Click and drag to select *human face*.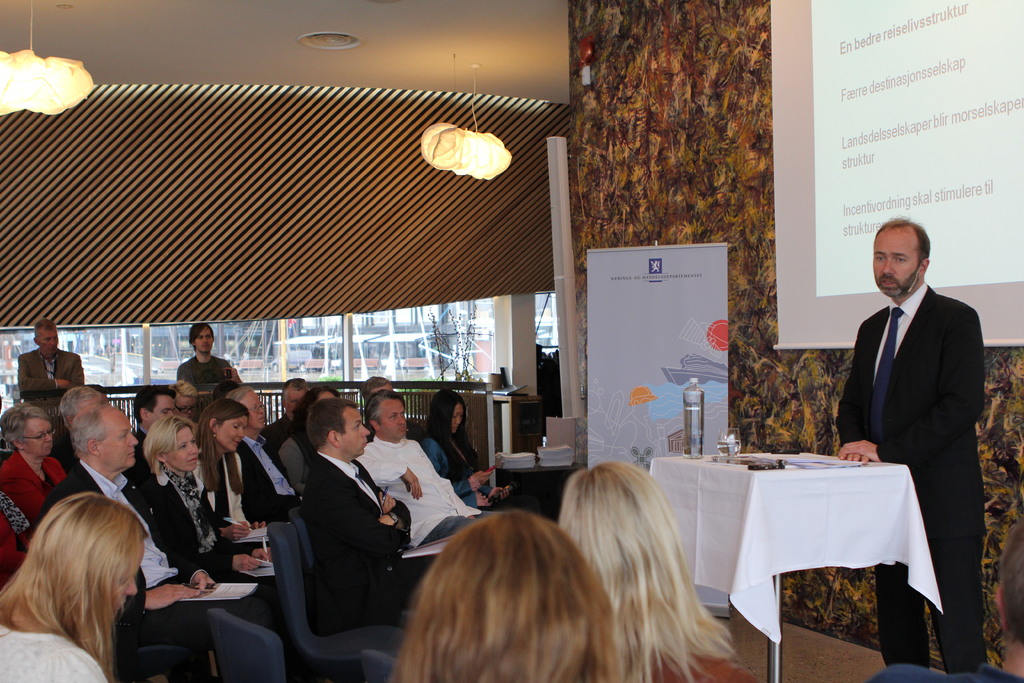
Selection: select_region(22, 420, 53, 457).
